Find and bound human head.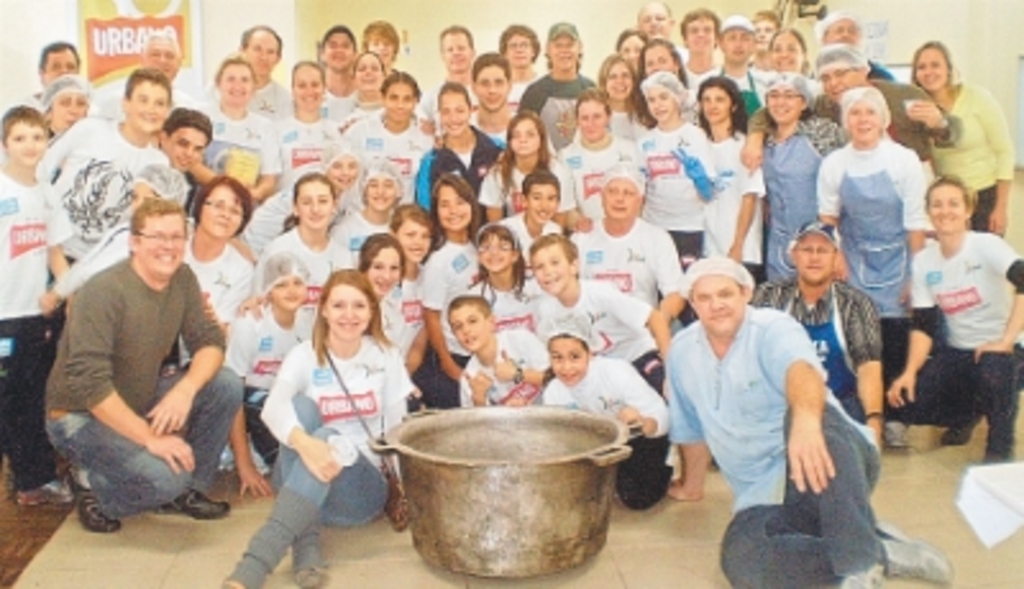
Bound: <bbox>0, 100, 46, 166</bbox>.
